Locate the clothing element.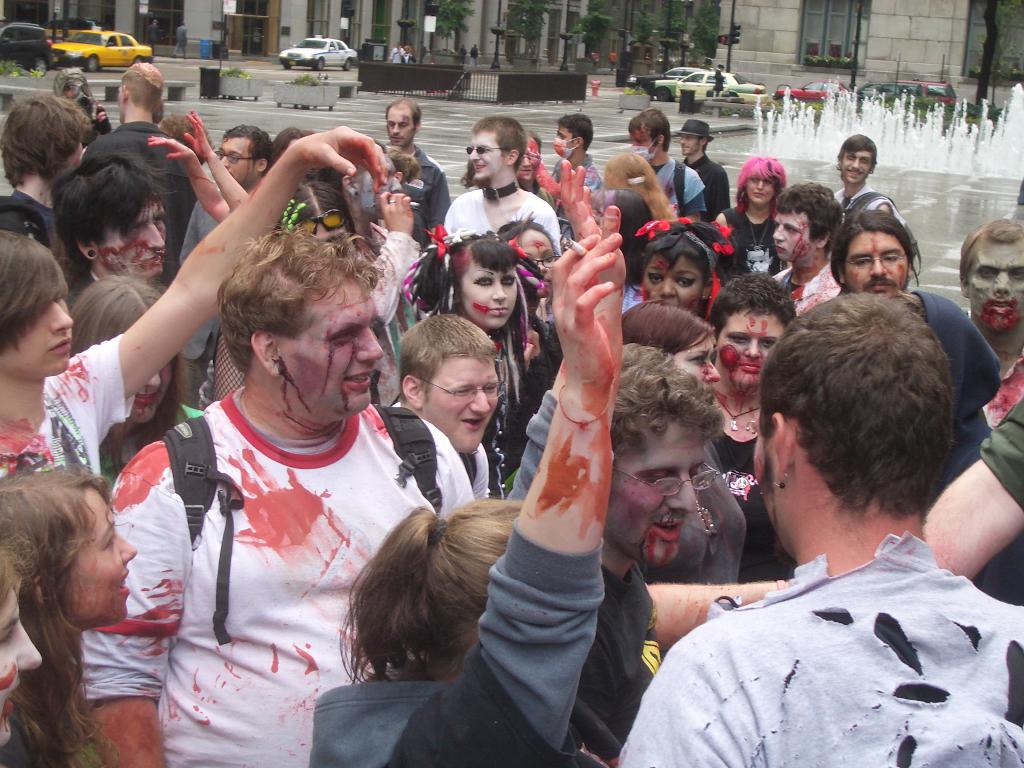
Element bbox: <region>73, 378, 468, 767</region>.
